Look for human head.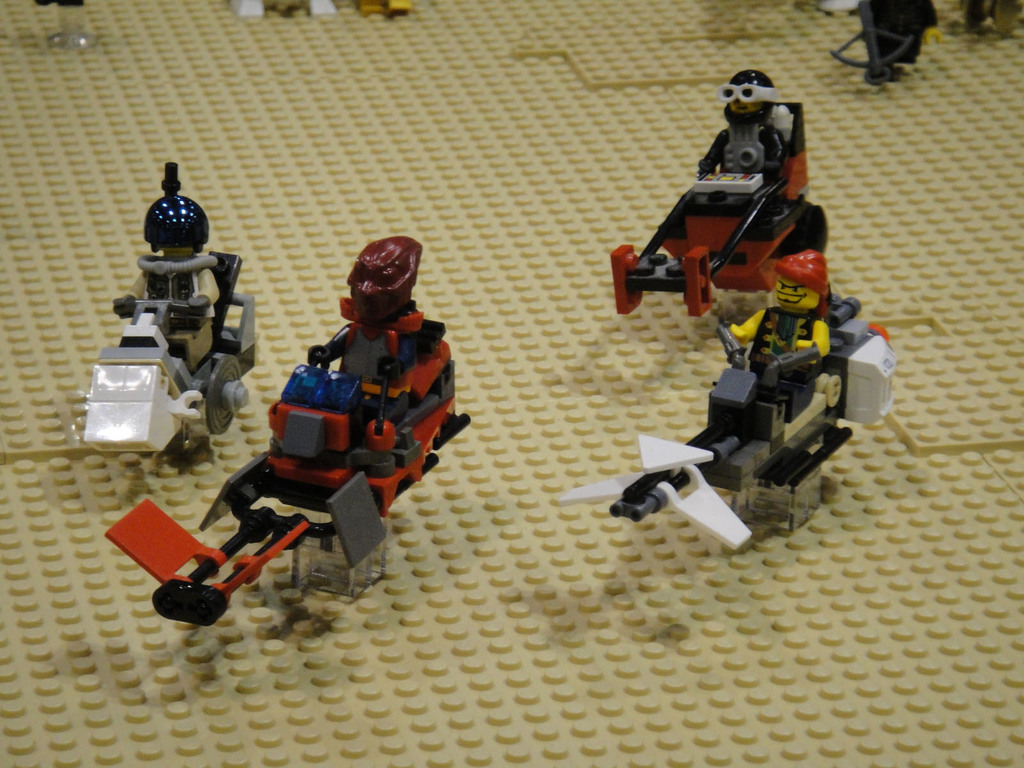
Found: <bbox>341, 239, 428, 325</bbox>.
